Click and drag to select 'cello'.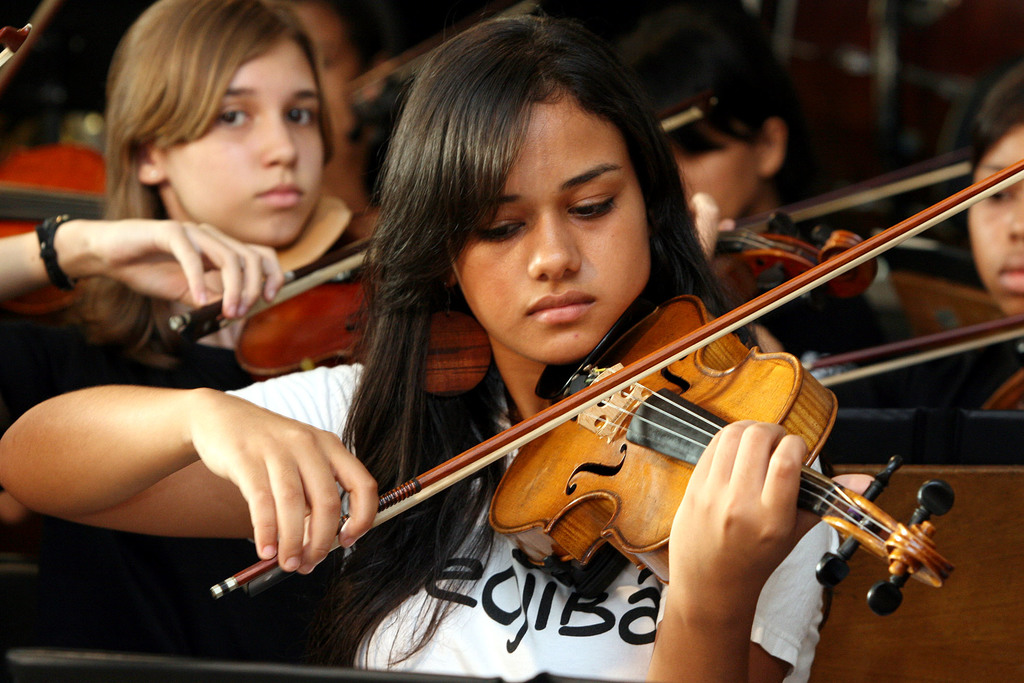
Selection: [x1=157, y1=94, x2=875, y2=400].
